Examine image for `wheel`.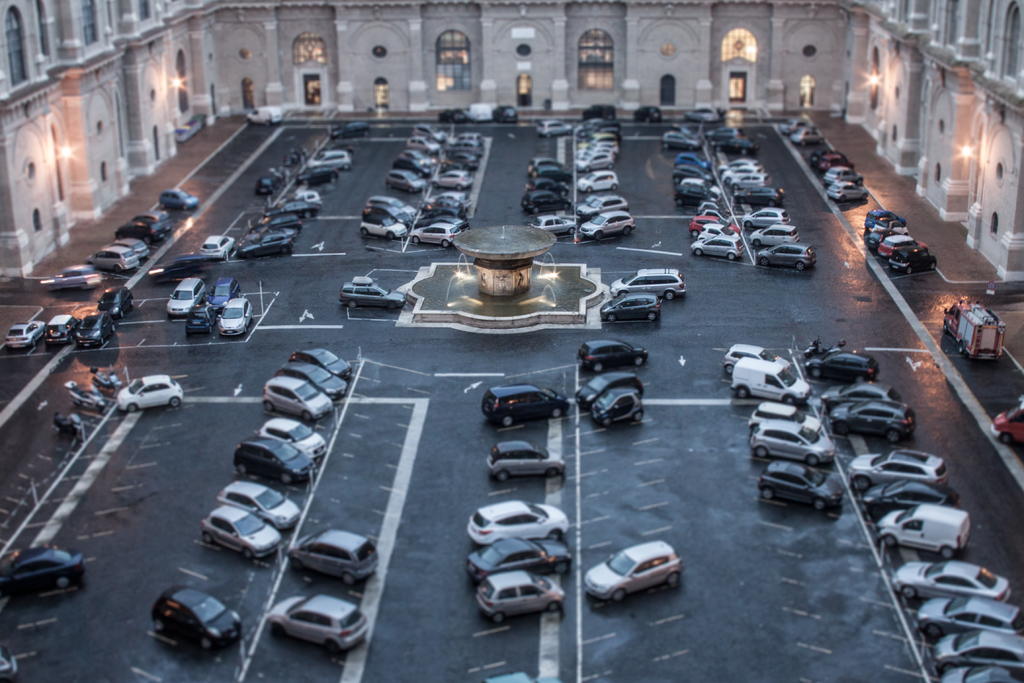
Examination result: crop(956, 342, 964, 353).
